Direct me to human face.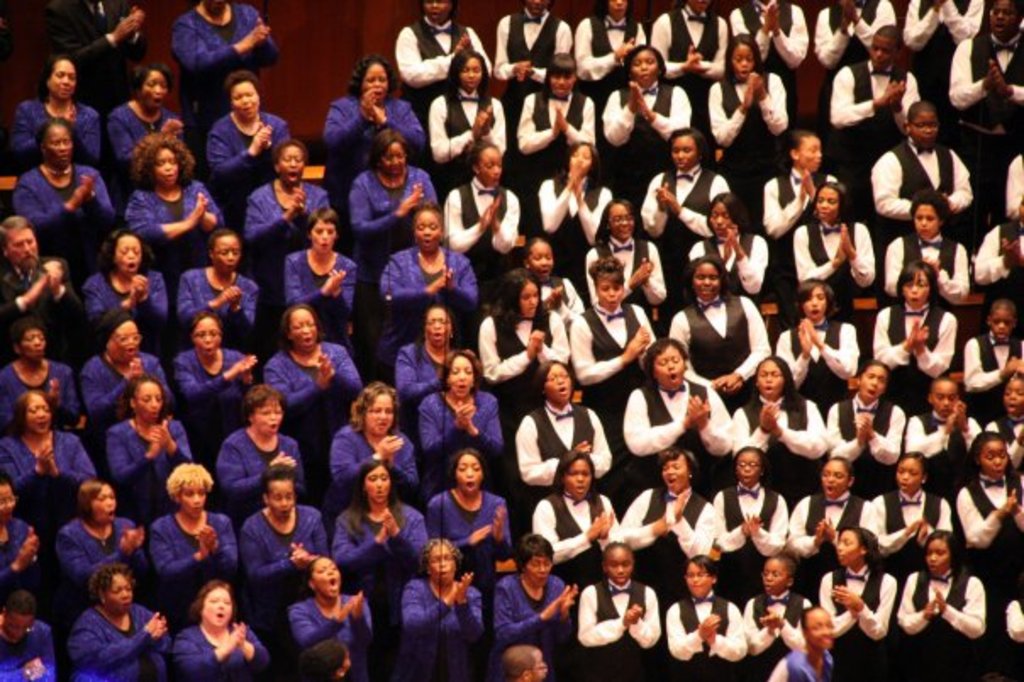
Direction: left=512, top=234, right=565, bottom=275.
